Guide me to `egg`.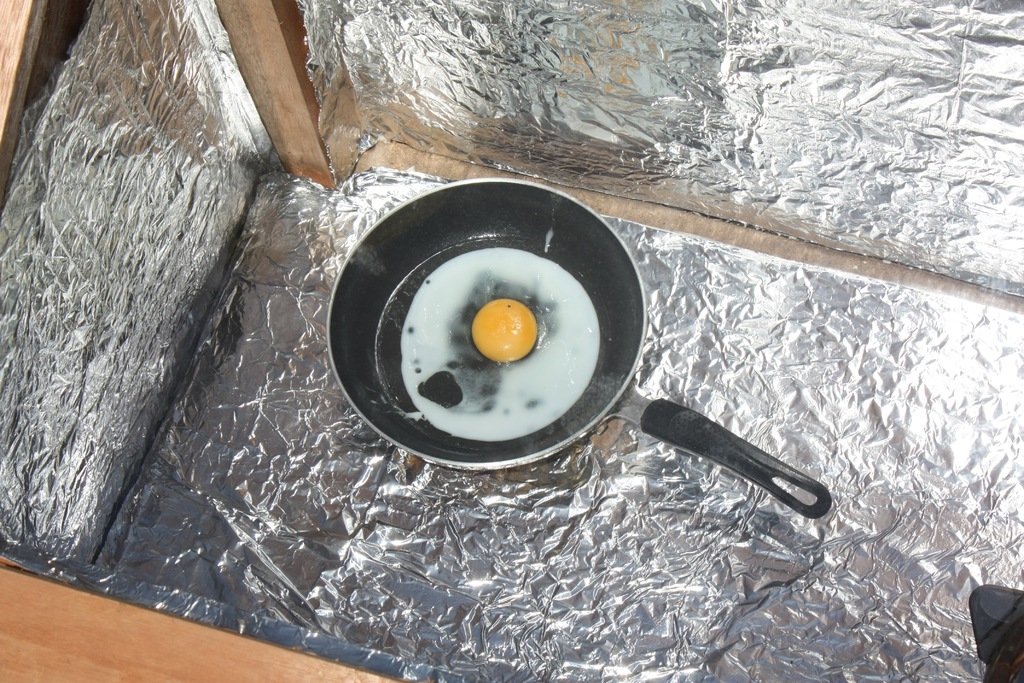
Guidance: box=[397, 247, 605, 438].
